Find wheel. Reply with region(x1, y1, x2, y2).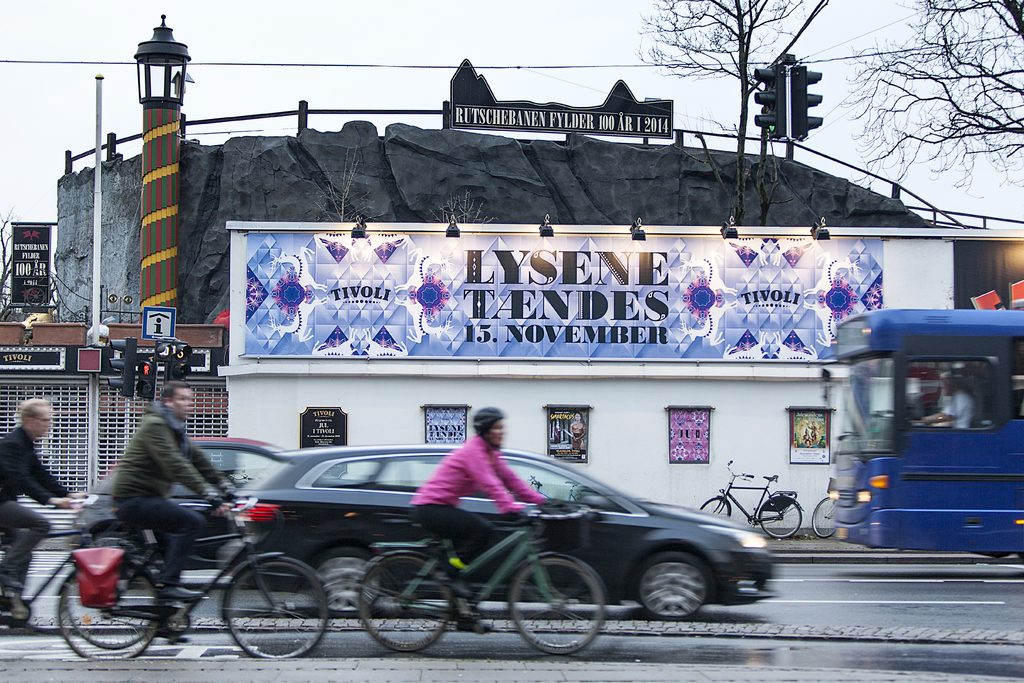
region(61, 562, 154, 648).
